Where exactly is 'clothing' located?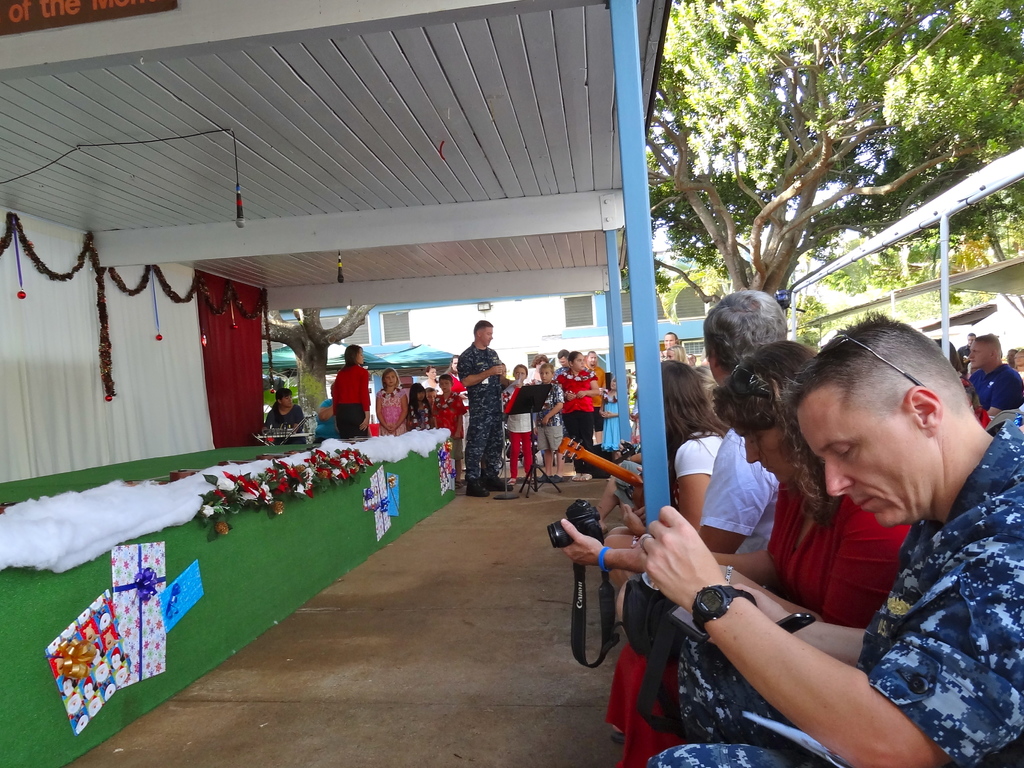
Its bounding box is Rect(442, 323, 507, 491).
